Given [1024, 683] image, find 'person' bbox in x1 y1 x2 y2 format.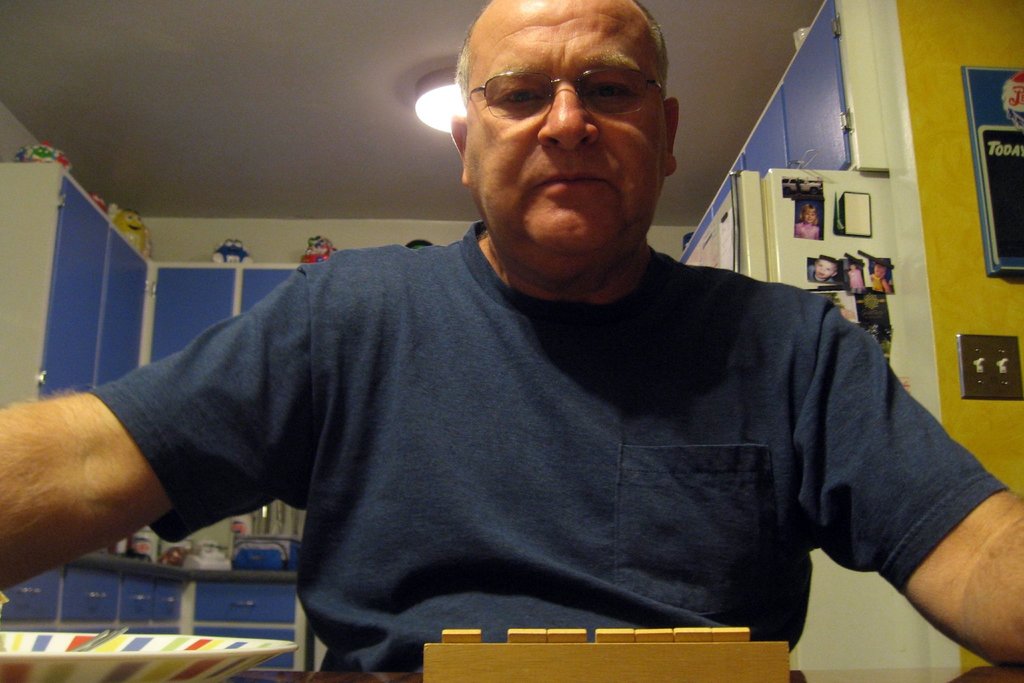
0 0 1023 671.
